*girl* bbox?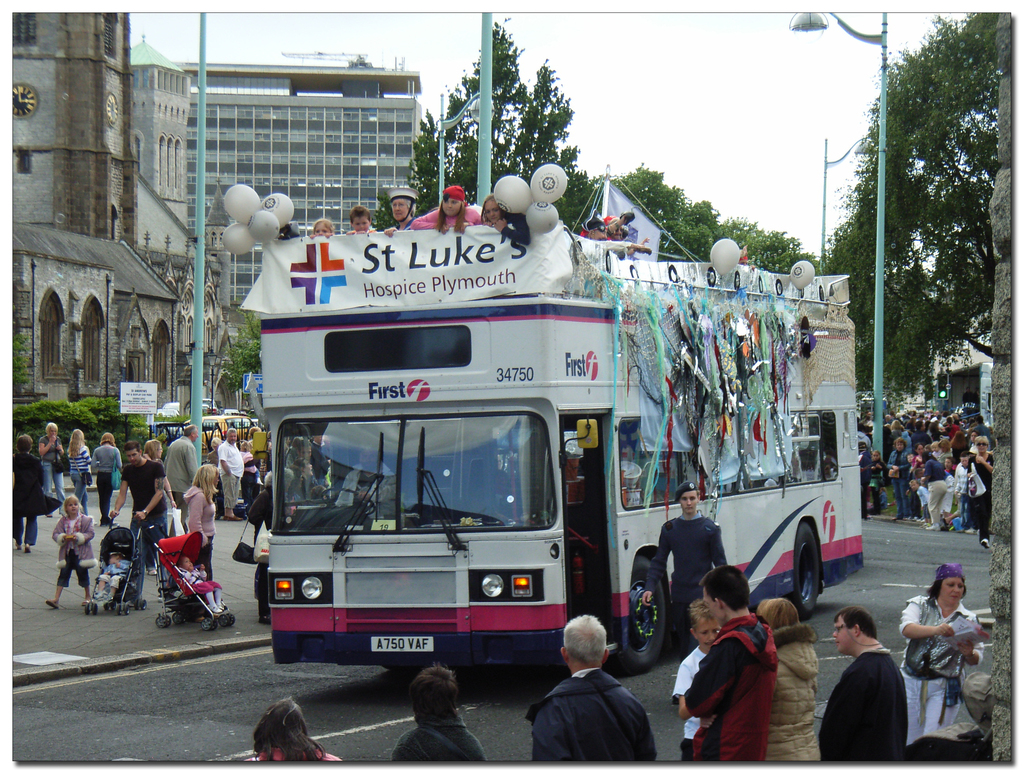
BBox(917, 481, 925, 524)
